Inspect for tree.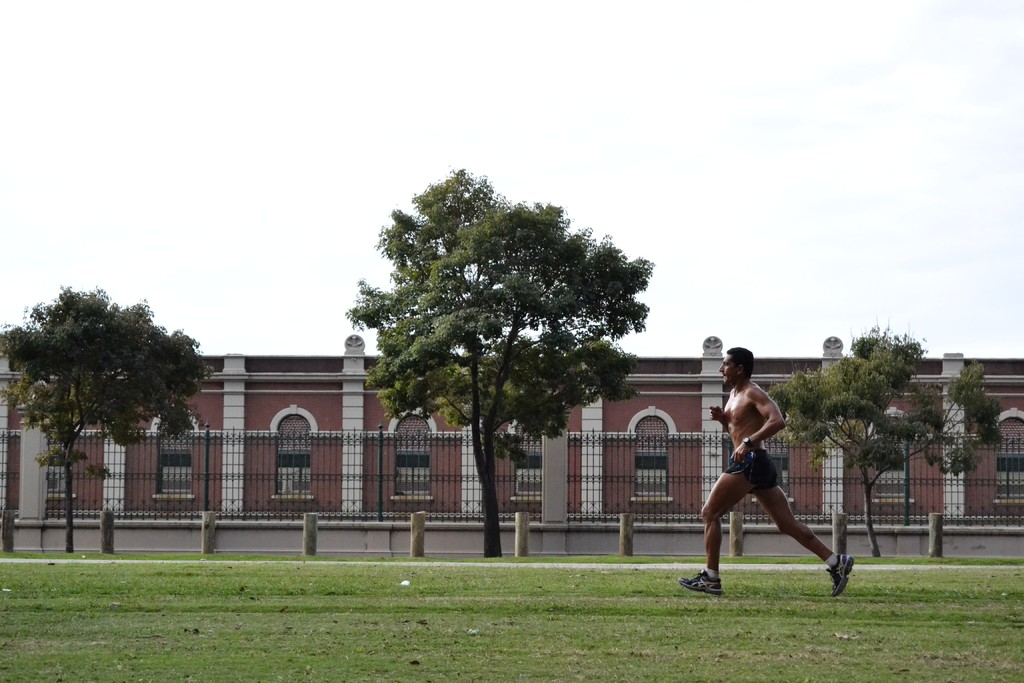
Inspection: [left=18, top=267, right=209, bottom=518].
